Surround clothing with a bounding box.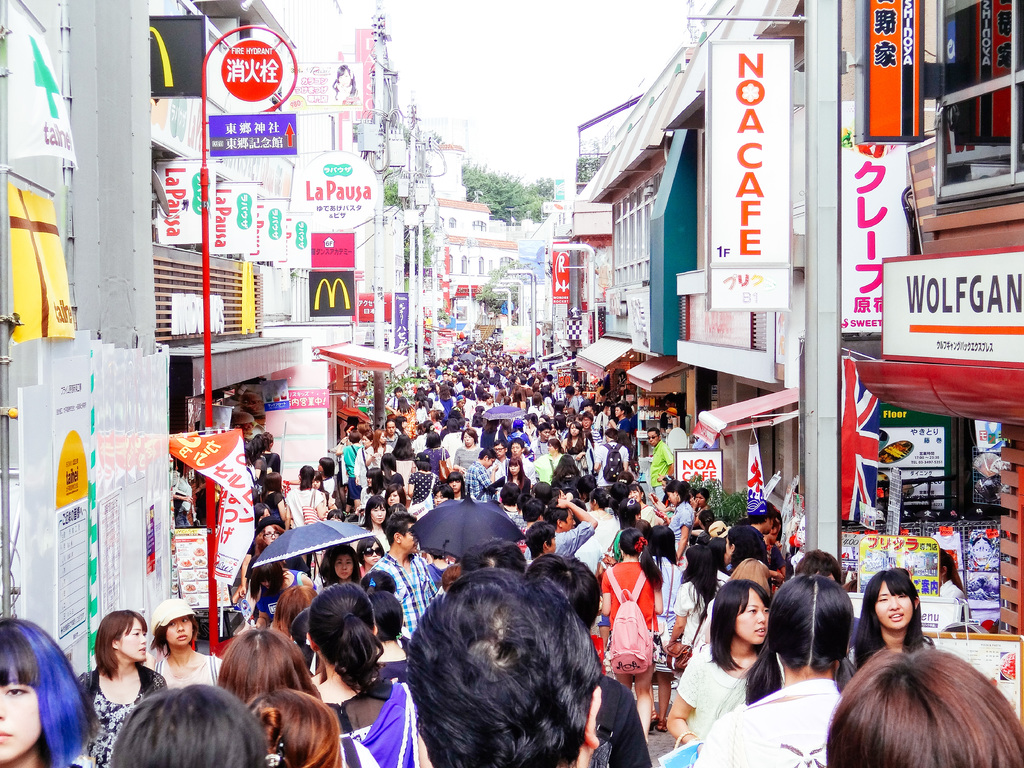
select_region(487, 403, 499, 413).
